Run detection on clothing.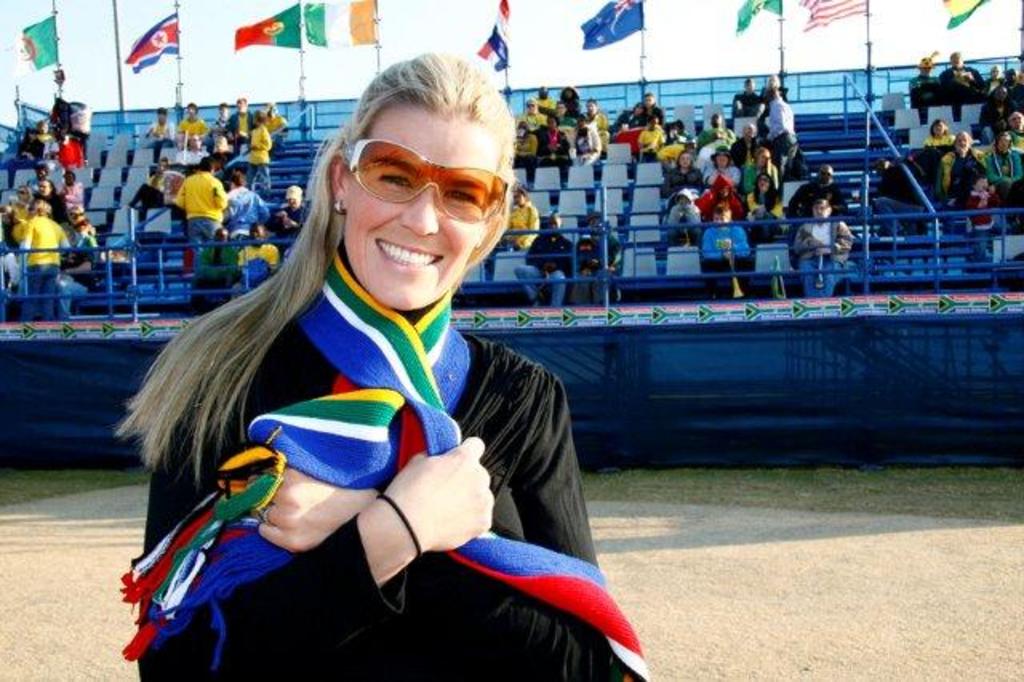
Result: bbox=(963, 189, 998, 229).
